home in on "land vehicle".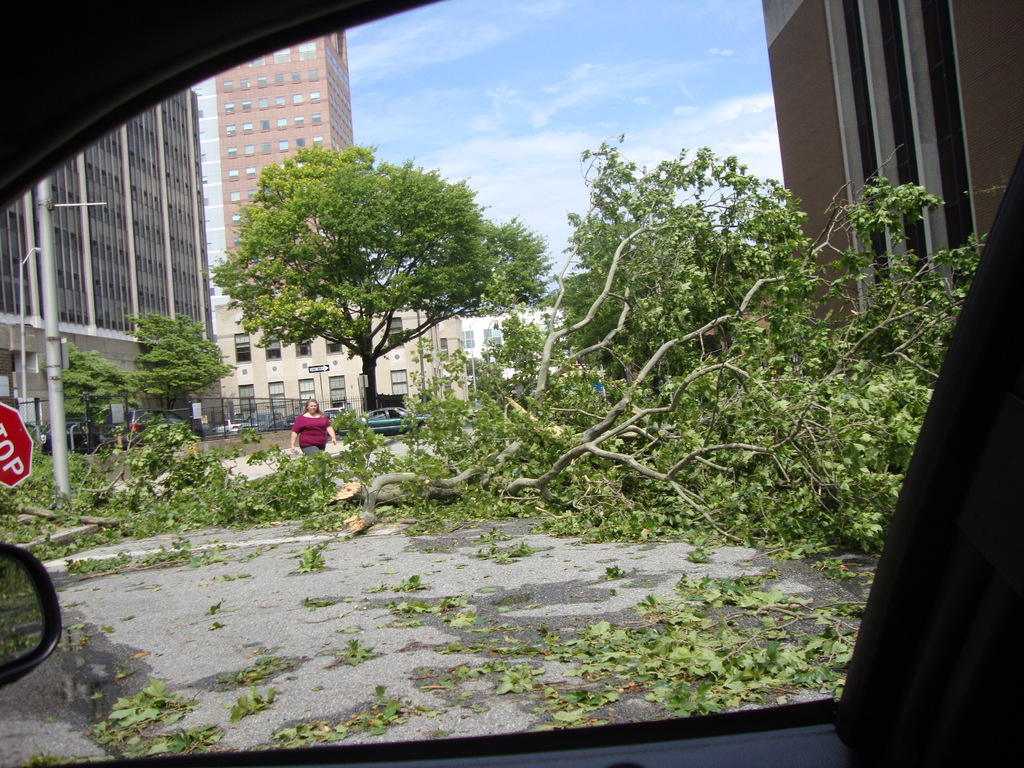
Homed in at x1=0, y1=0, x2=1023, y2=767.
